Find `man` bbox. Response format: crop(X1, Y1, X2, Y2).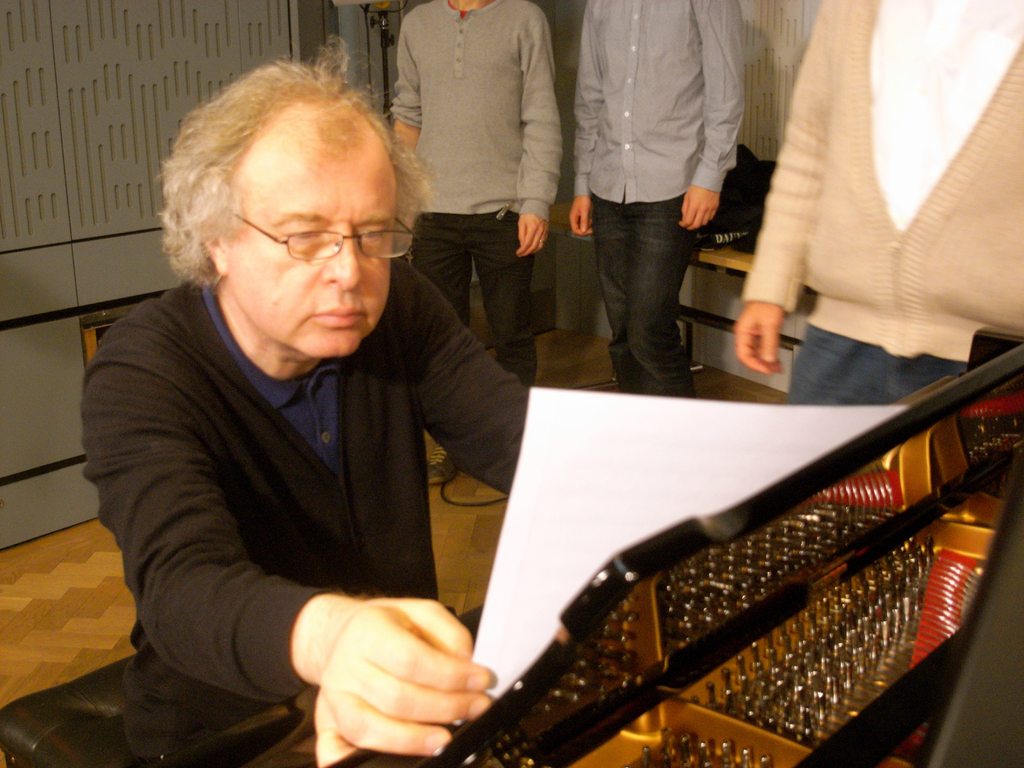
crop(737, 0, 1023, 406).
